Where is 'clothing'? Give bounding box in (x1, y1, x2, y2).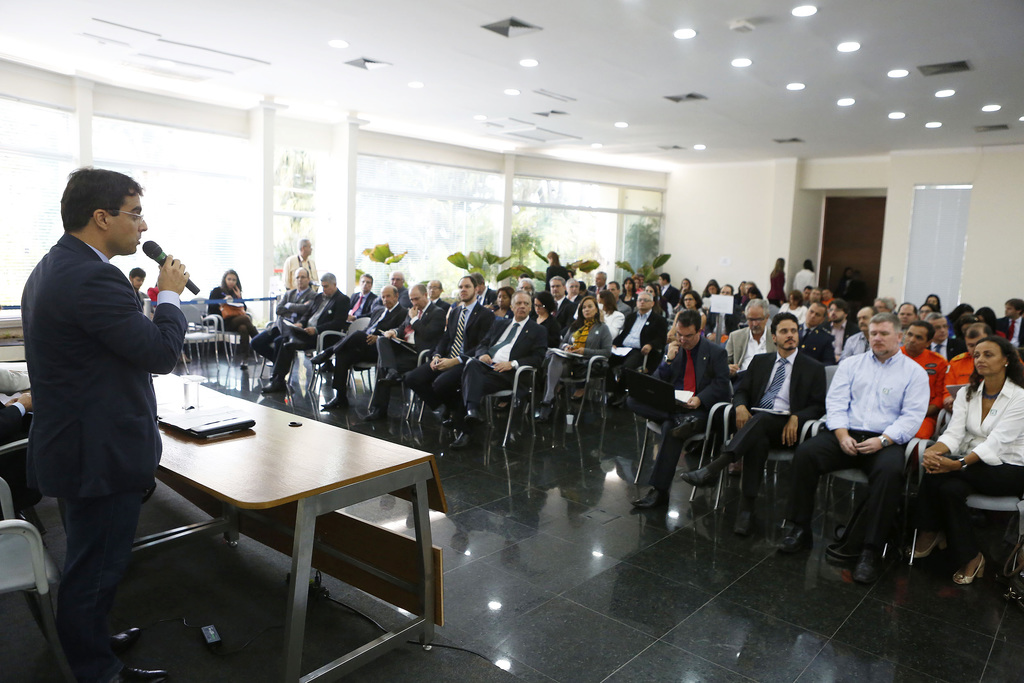
(477, 288, 498, 300).
